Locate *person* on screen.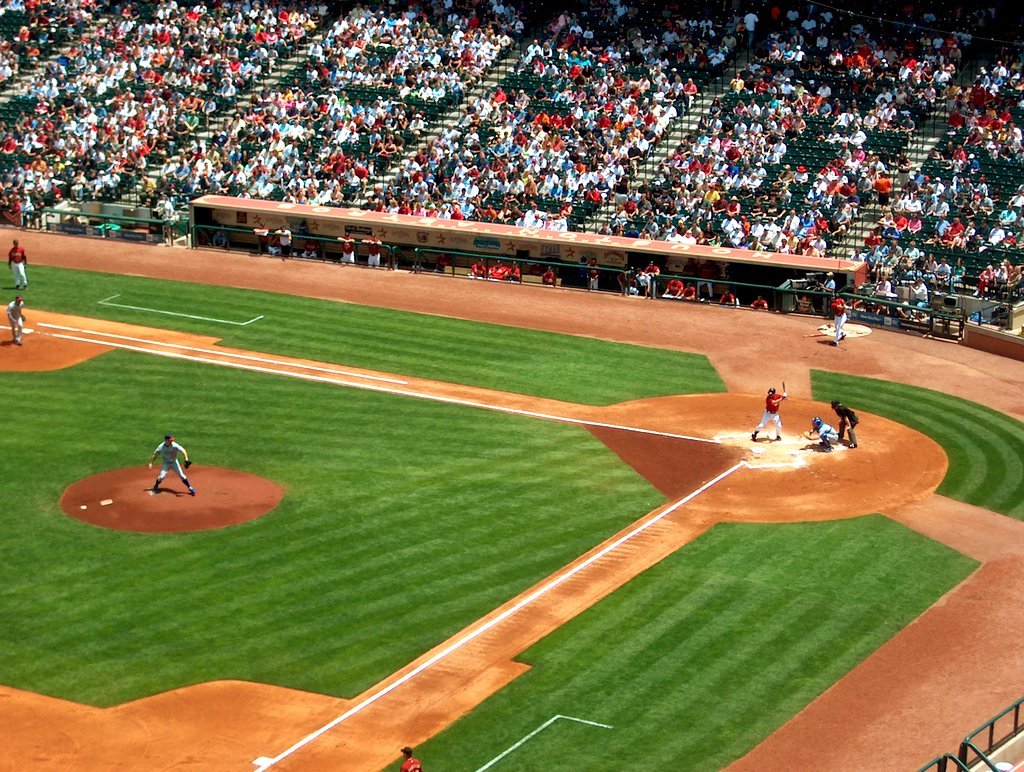
On screen at region(145, 435, 189, 497).
